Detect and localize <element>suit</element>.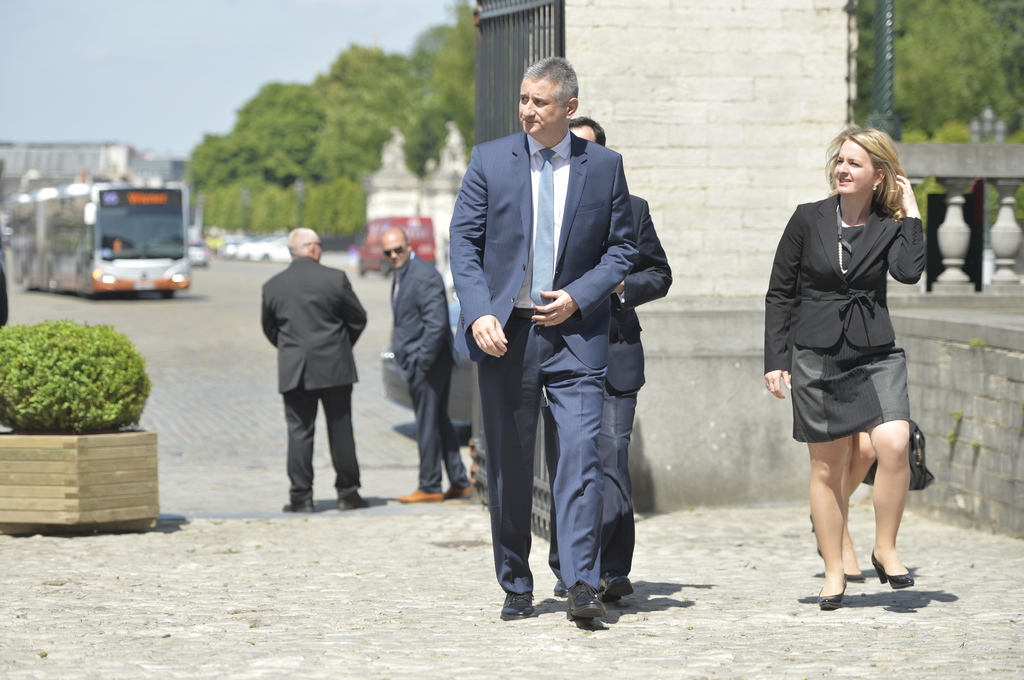
Localized at 540:193:671:578.
